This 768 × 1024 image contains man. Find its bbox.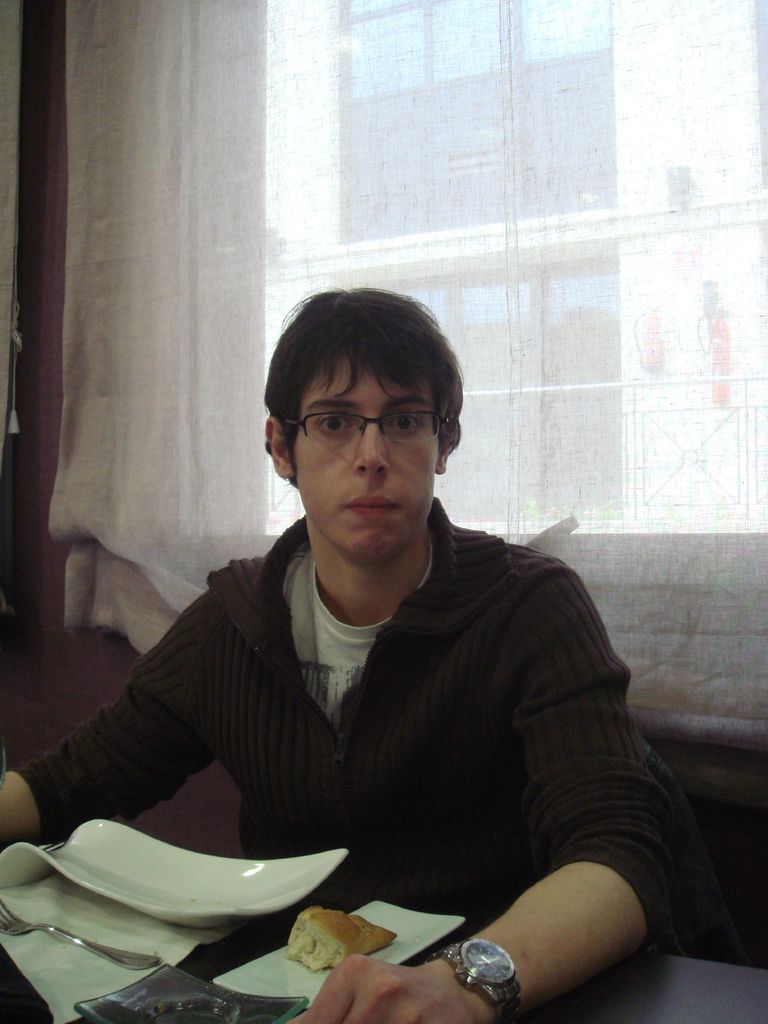
crop(19, 288, 708, 997).
